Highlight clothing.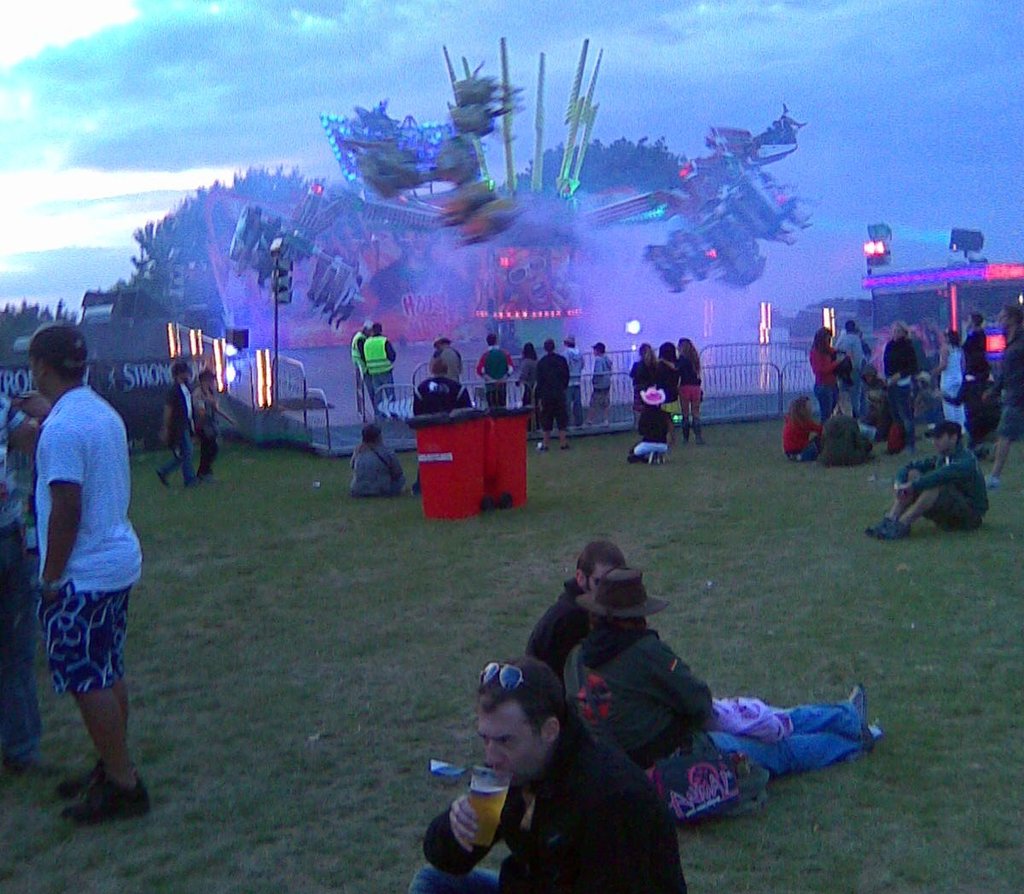
Highlighted region: BBox(631, 362, 682, 445).
